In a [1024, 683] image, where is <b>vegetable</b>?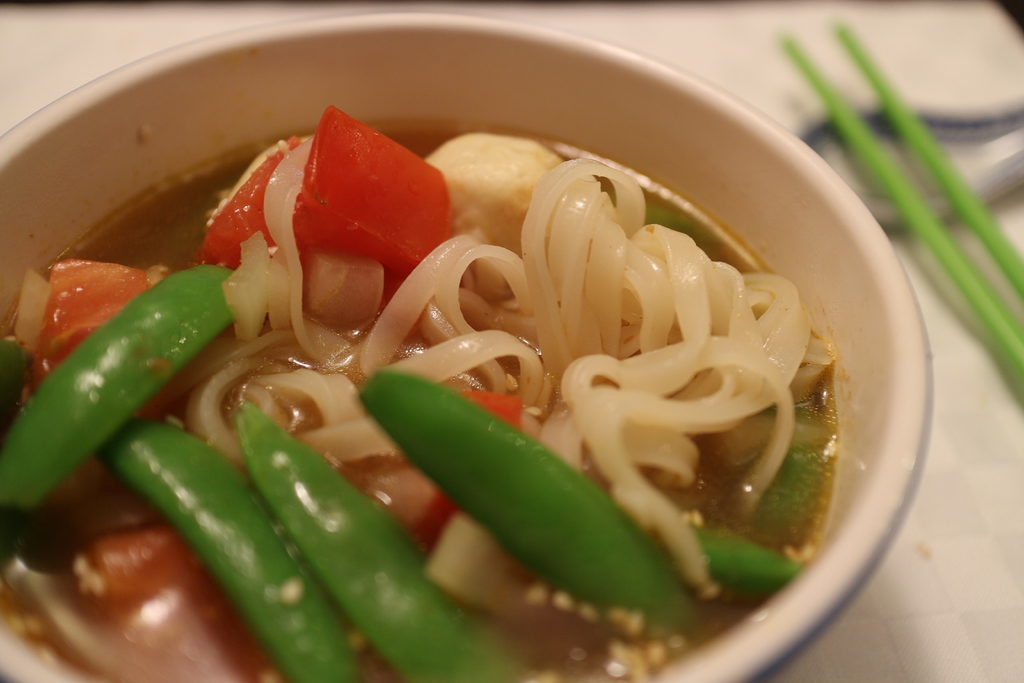
<box>0,271,233,572</box>.
